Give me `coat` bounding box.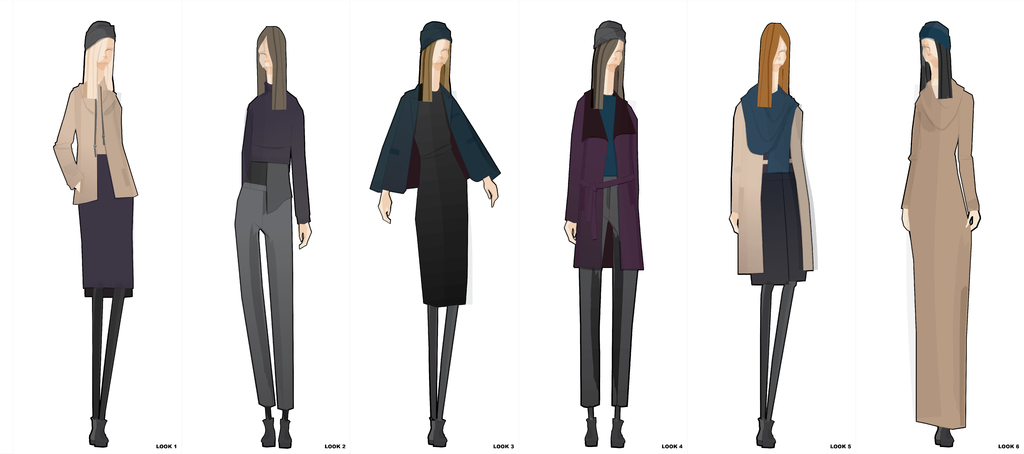
locate(46, 82, 147, 208).
